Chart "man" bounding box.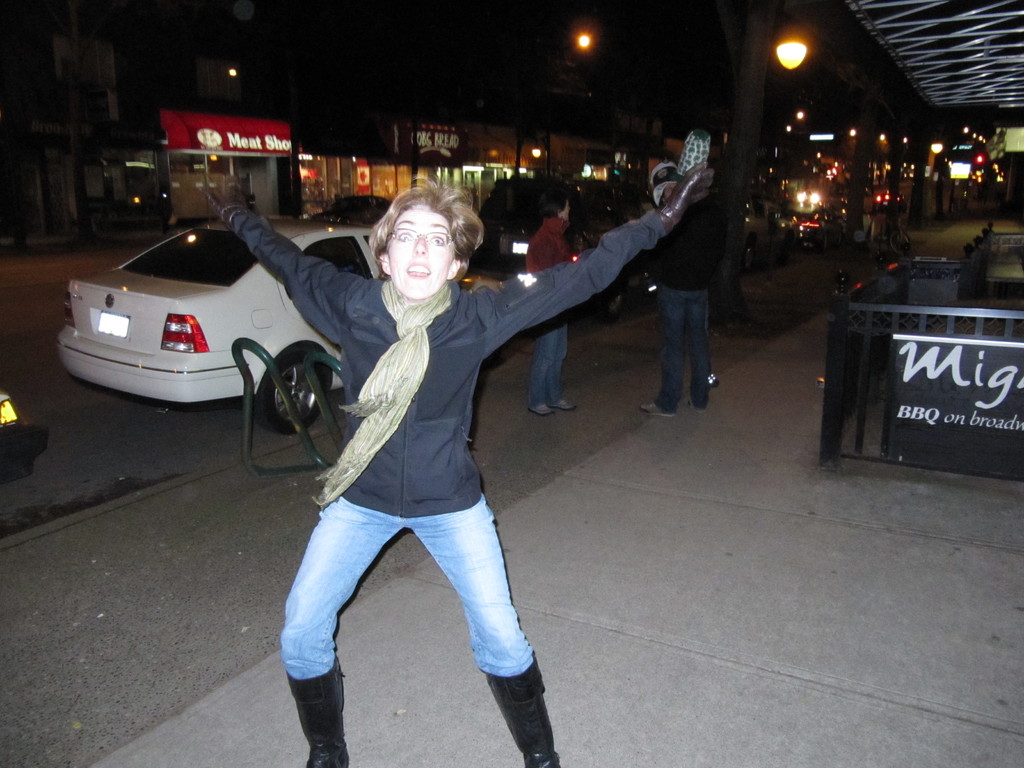
Charted: {"left": 632, "top": 158, "right": 718, "bottom": 415}.
